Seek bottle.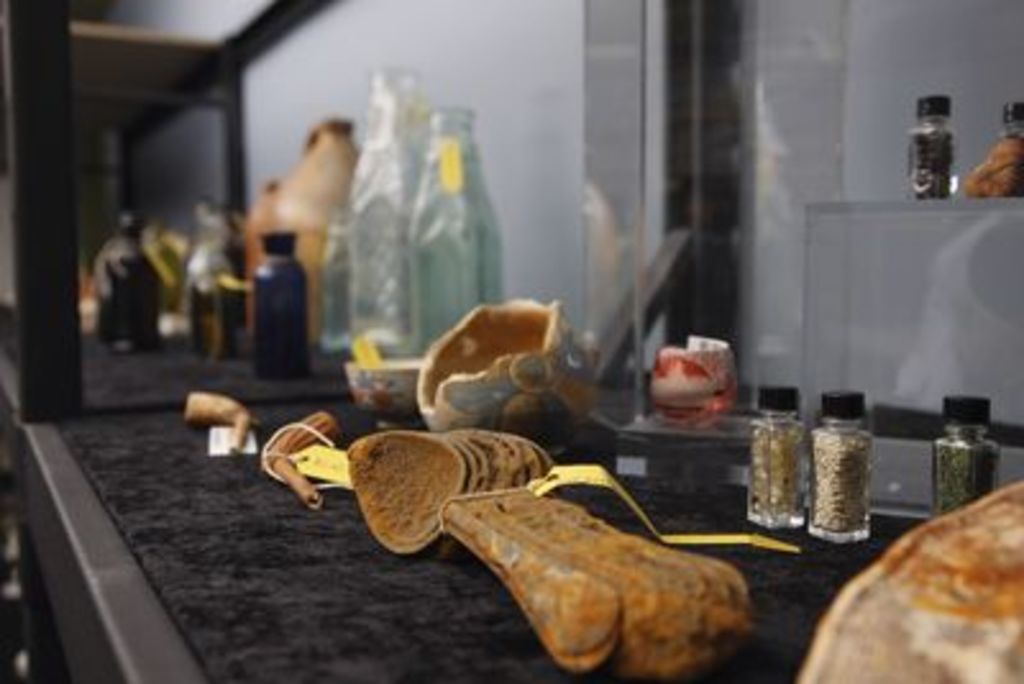
{"left": 937, "top": 392, "right": 1004, "bottom": 517}.
